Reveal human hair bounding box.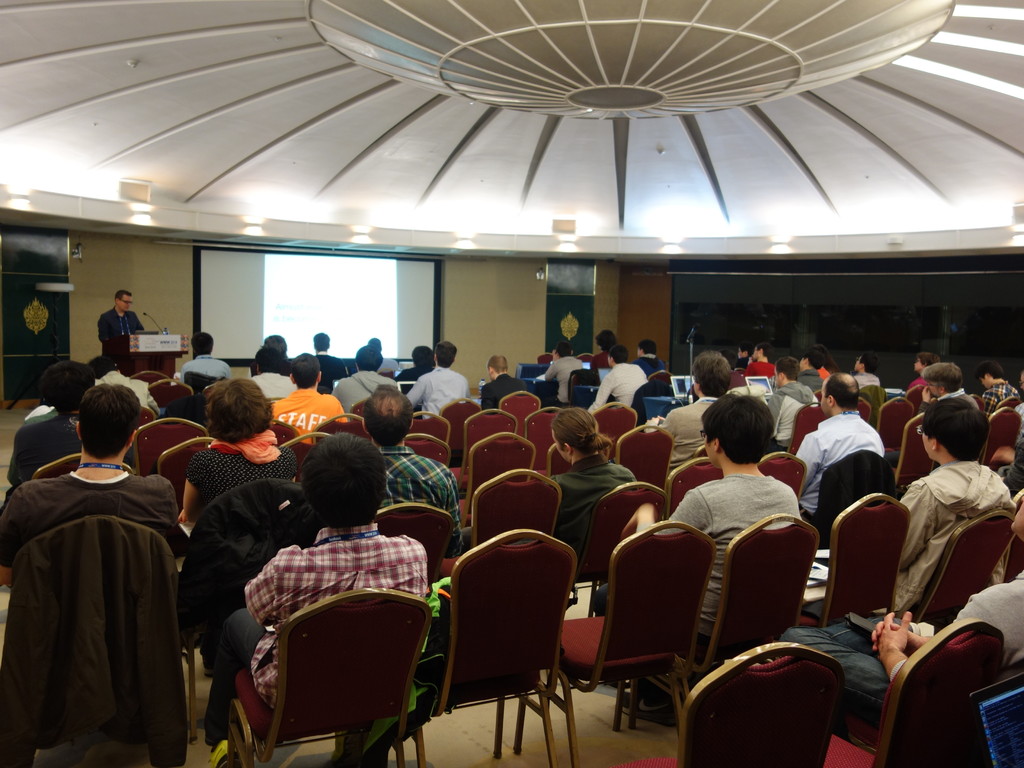
Revealed: (290, 353, 321, 392).
